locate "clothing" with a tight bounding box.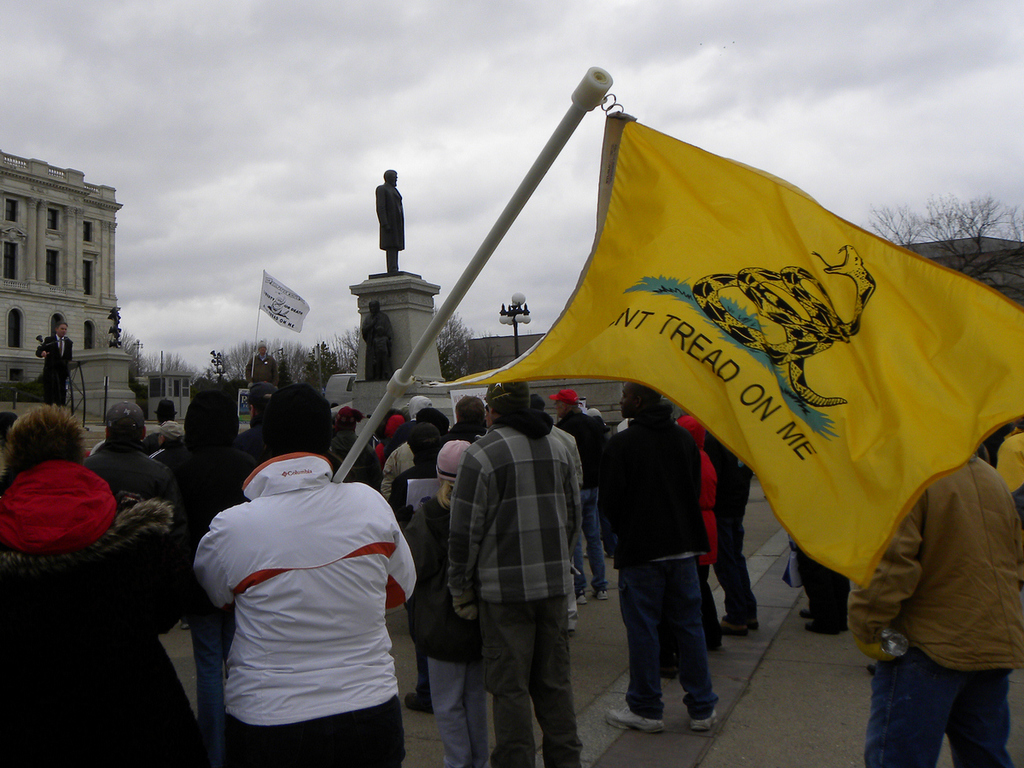
(left=843, top=457, right=1023, bottom=767).
